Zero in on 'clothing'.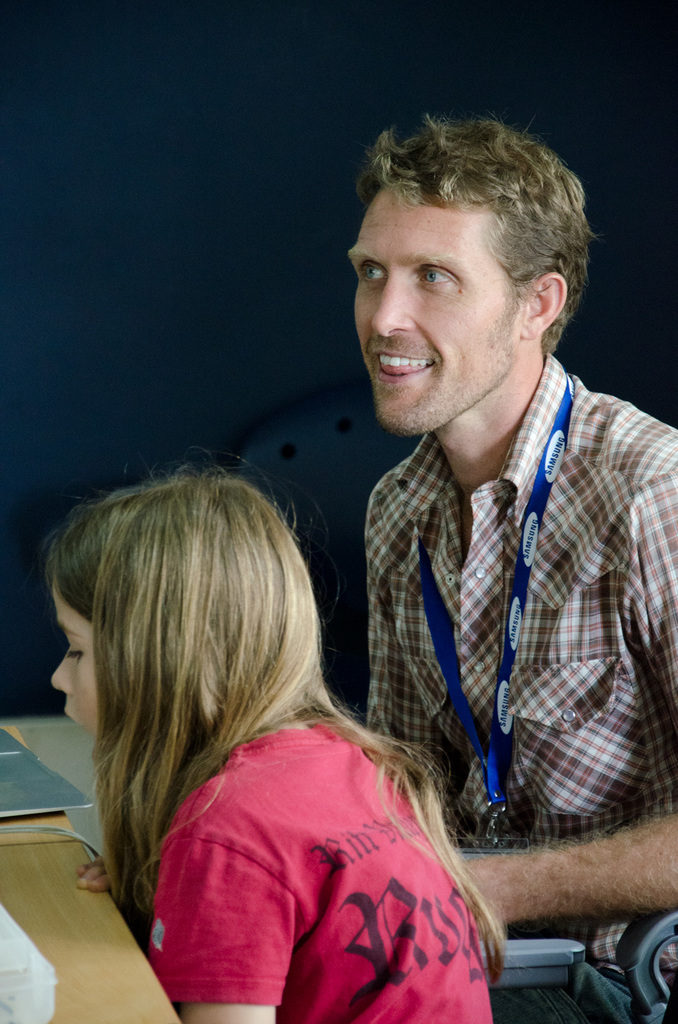
Zeroed in: {"left": 349, "top": 338, "right": 677, "bottom": 1023}.
